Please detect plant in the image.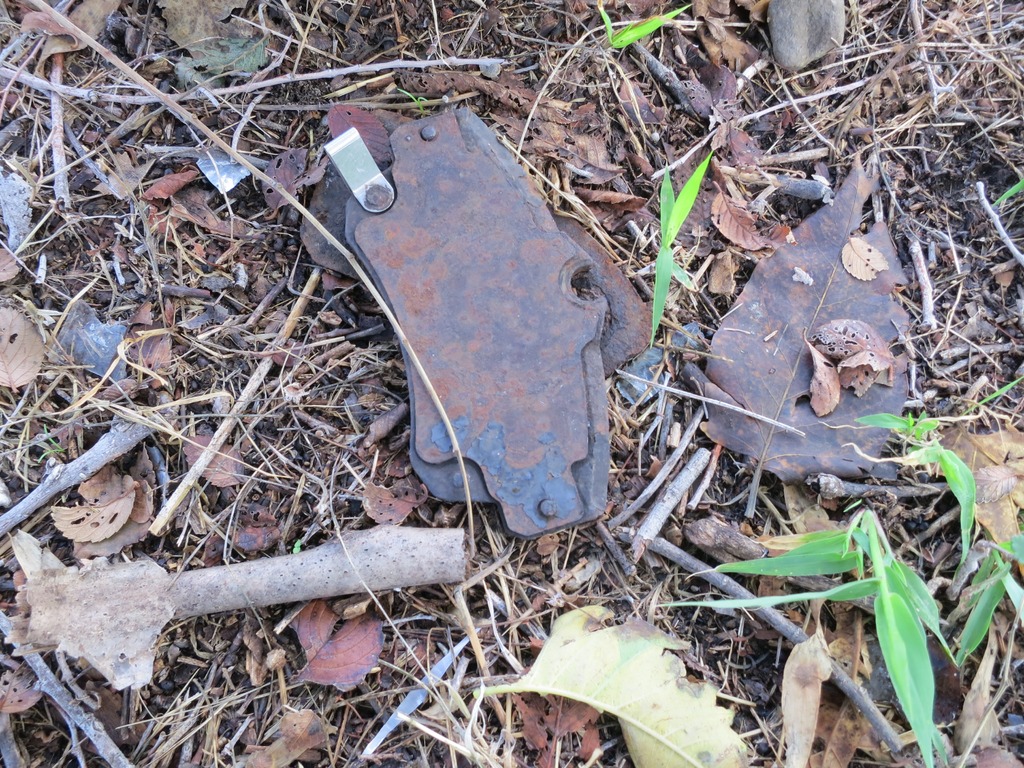
Rect(592, 0, 706, 61).
